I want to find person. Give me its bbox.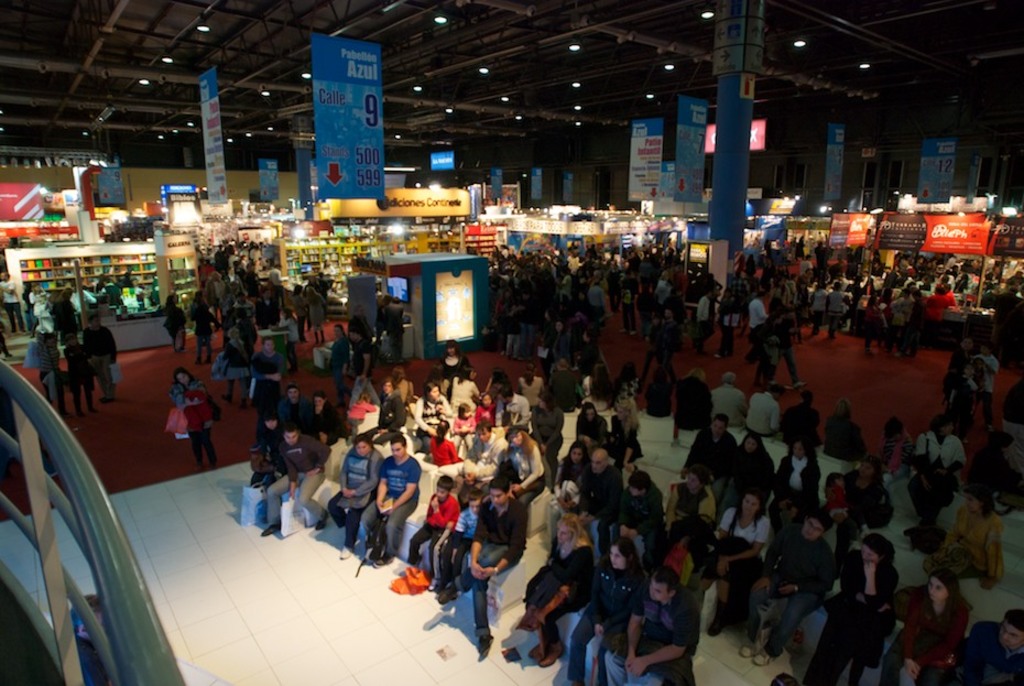
(745, 382, 780, 435).
